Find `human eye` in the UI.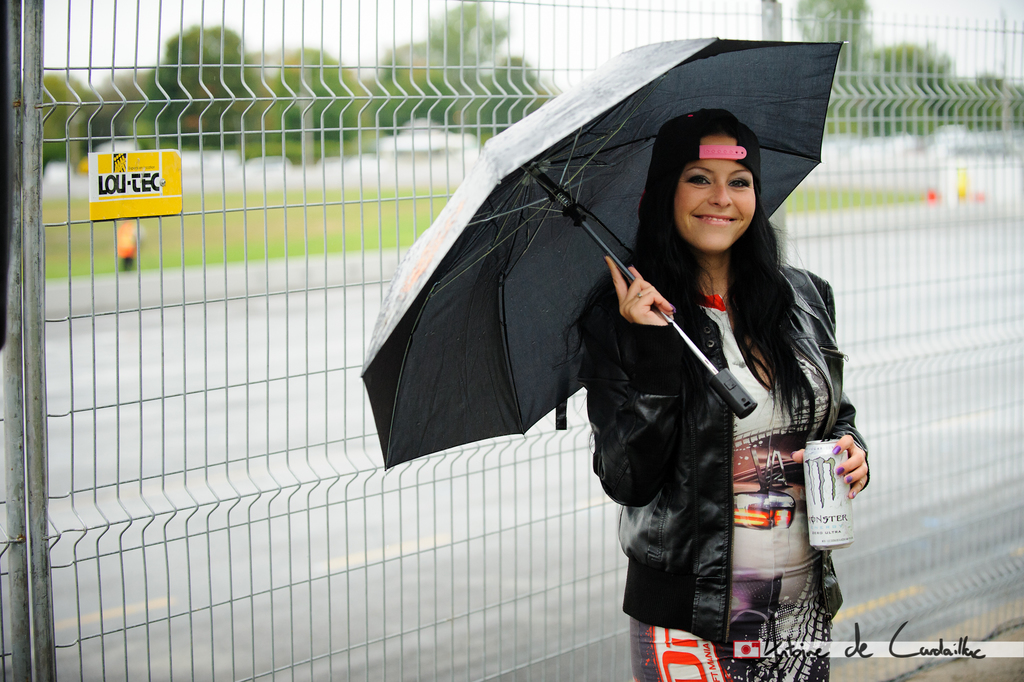
UI element at select_region(682, 168, 713, 187).
